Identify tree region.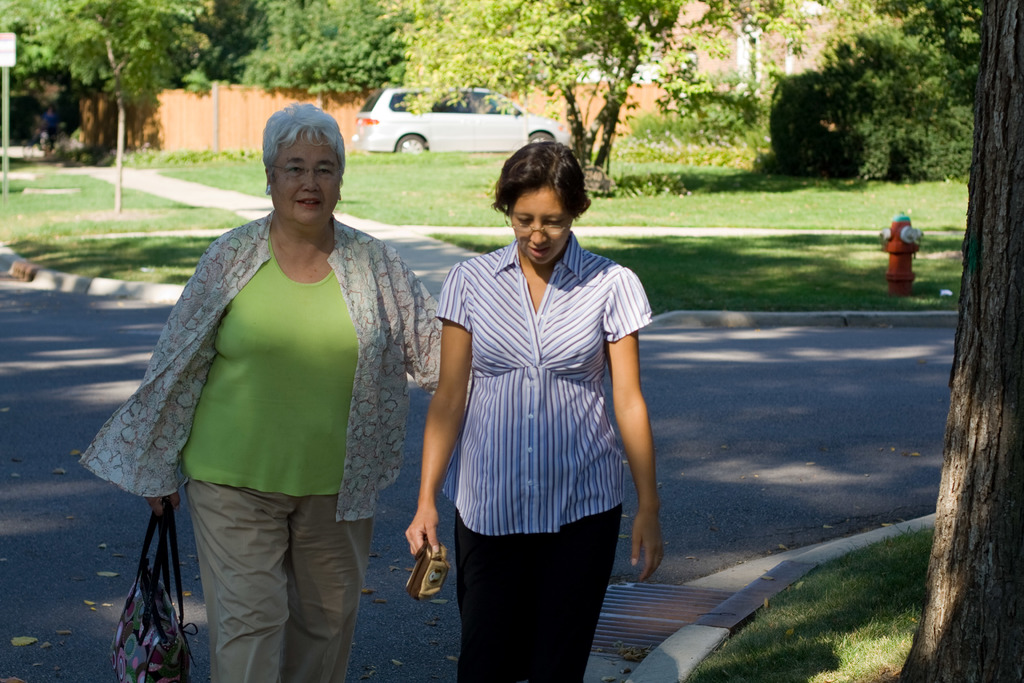
Region: <box>900,0,1023,682</box>.
